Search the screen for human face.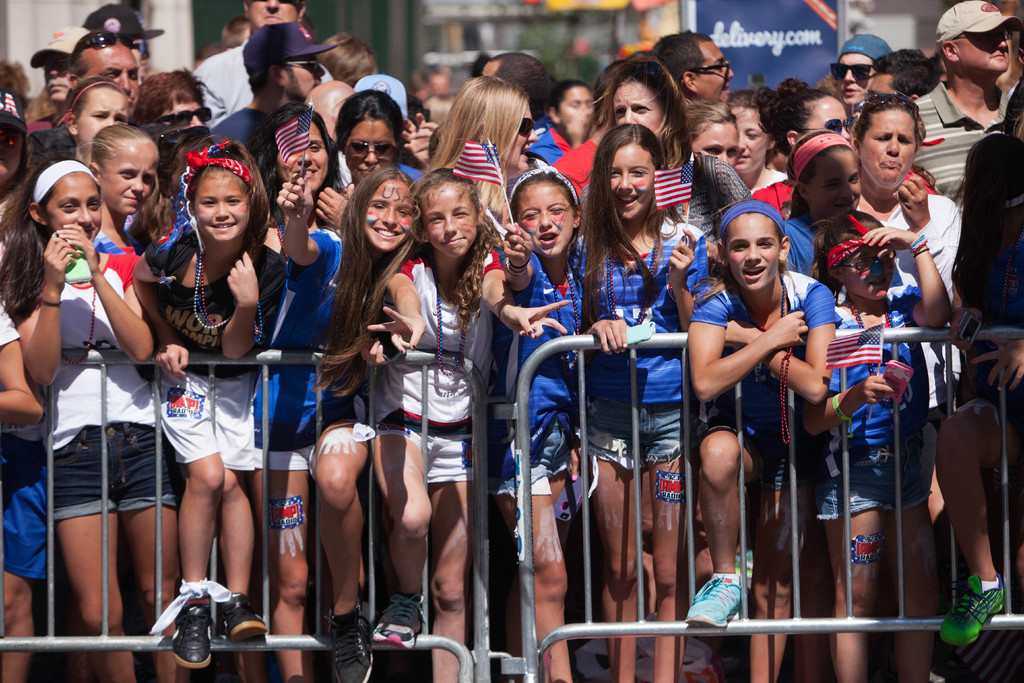
Found at <bbox>102, 143, 157, 213</bbox>.
